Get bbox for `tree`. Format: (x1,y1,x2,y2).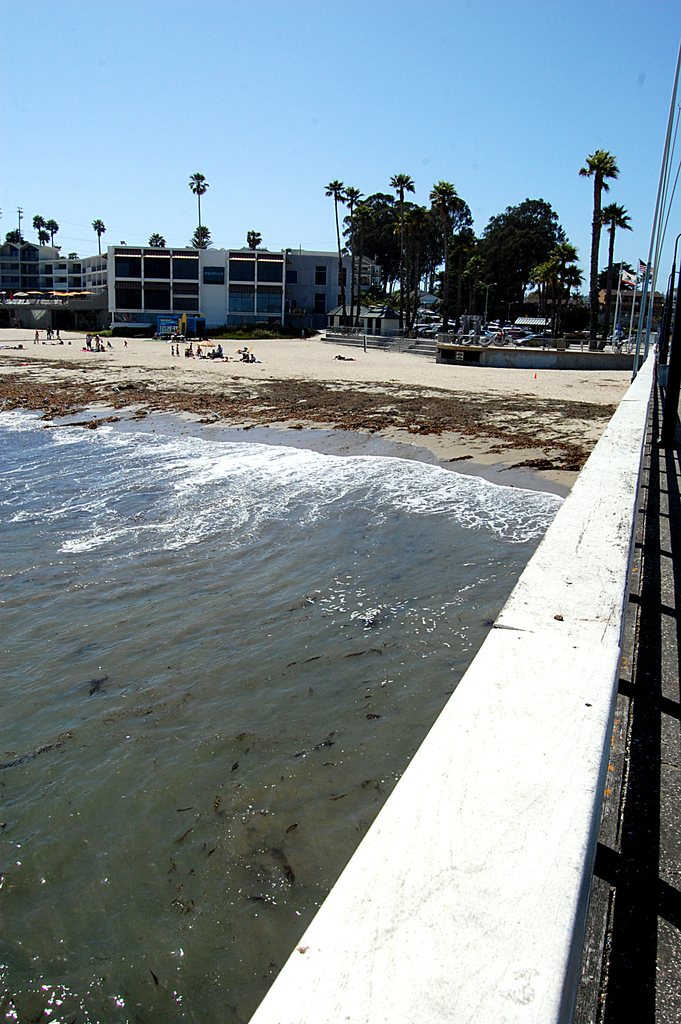
(577,147,624,349).
